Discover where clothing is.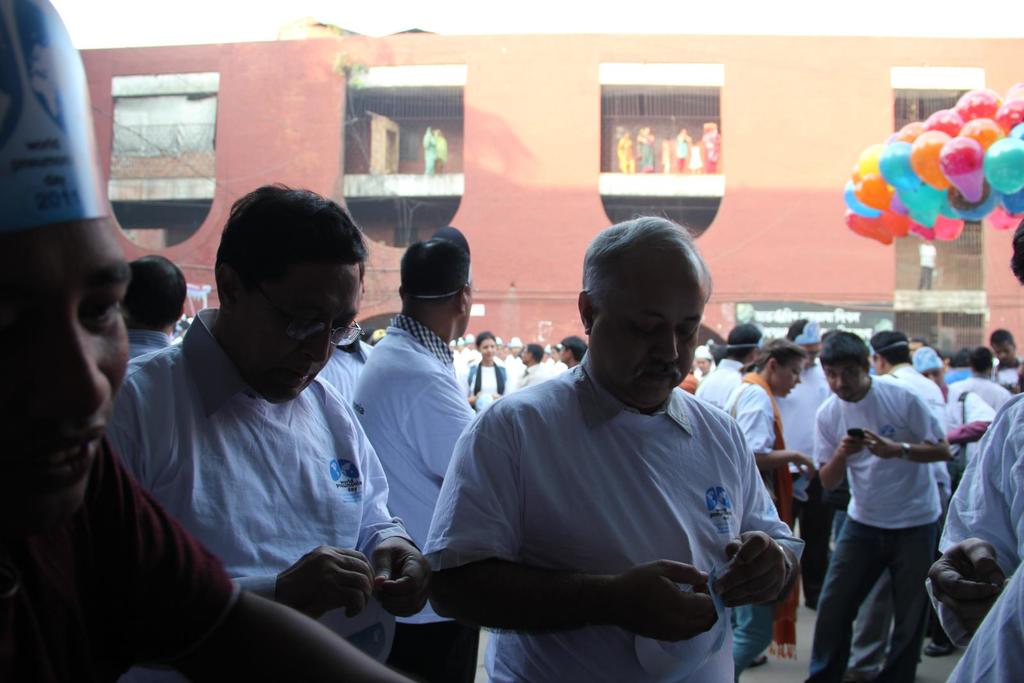
Discovered at [left=435, top=134, right=447, bottom=169].
